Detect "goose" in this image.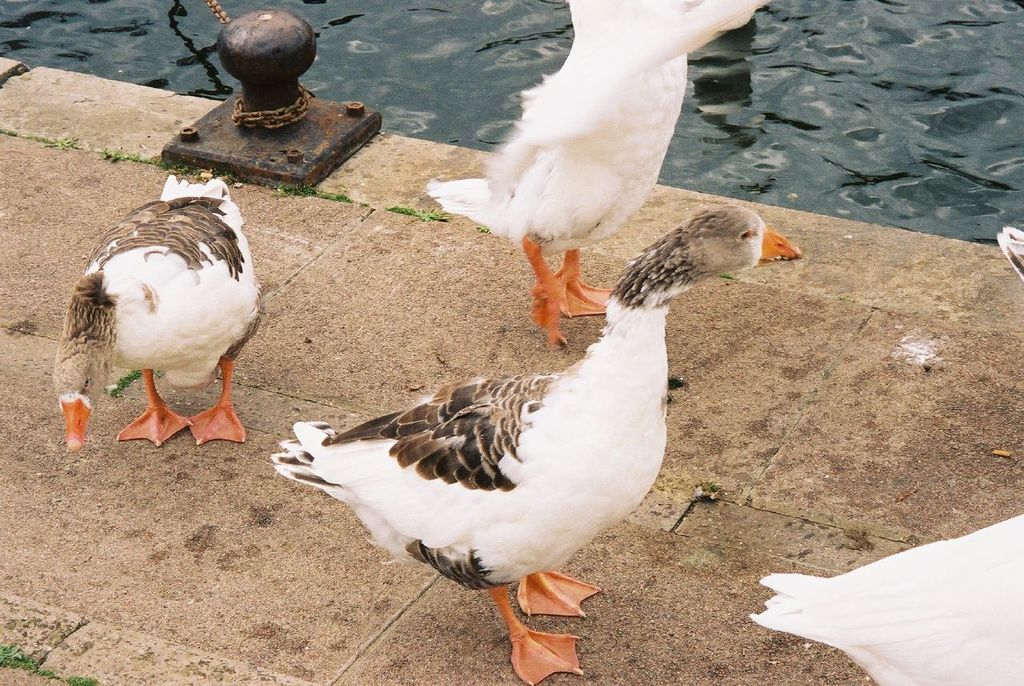
Detection: 426:0:774:351.
